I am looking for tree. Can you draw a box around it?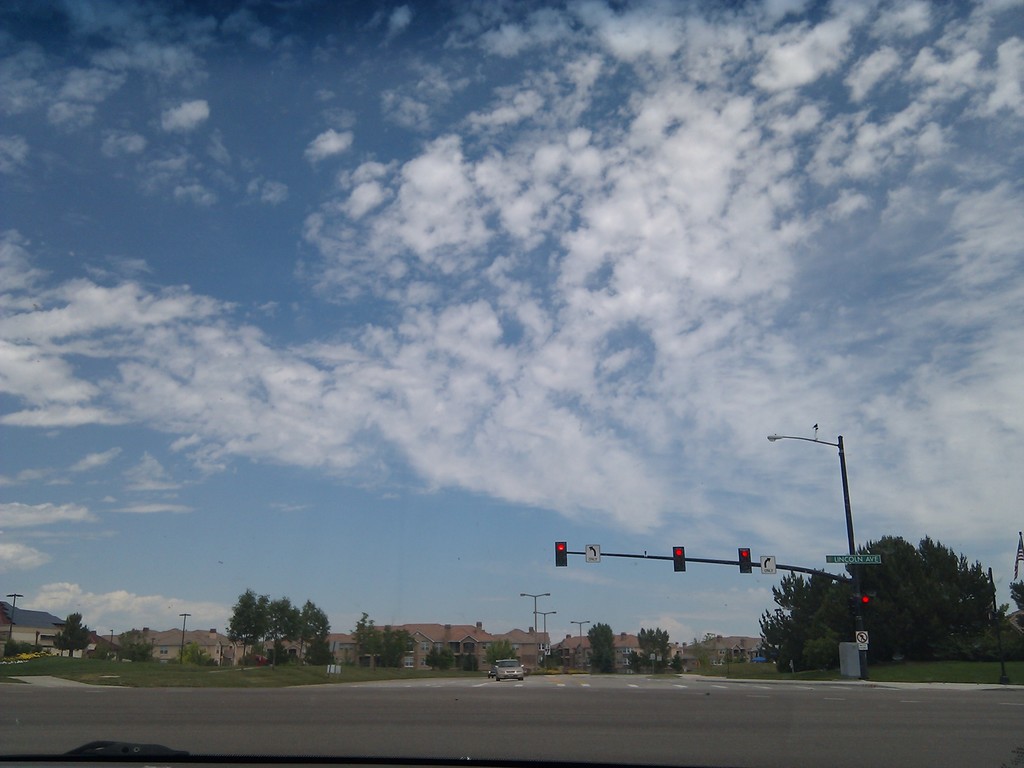
Sure, the bounding box is <box>309,632,329,665</box>.
